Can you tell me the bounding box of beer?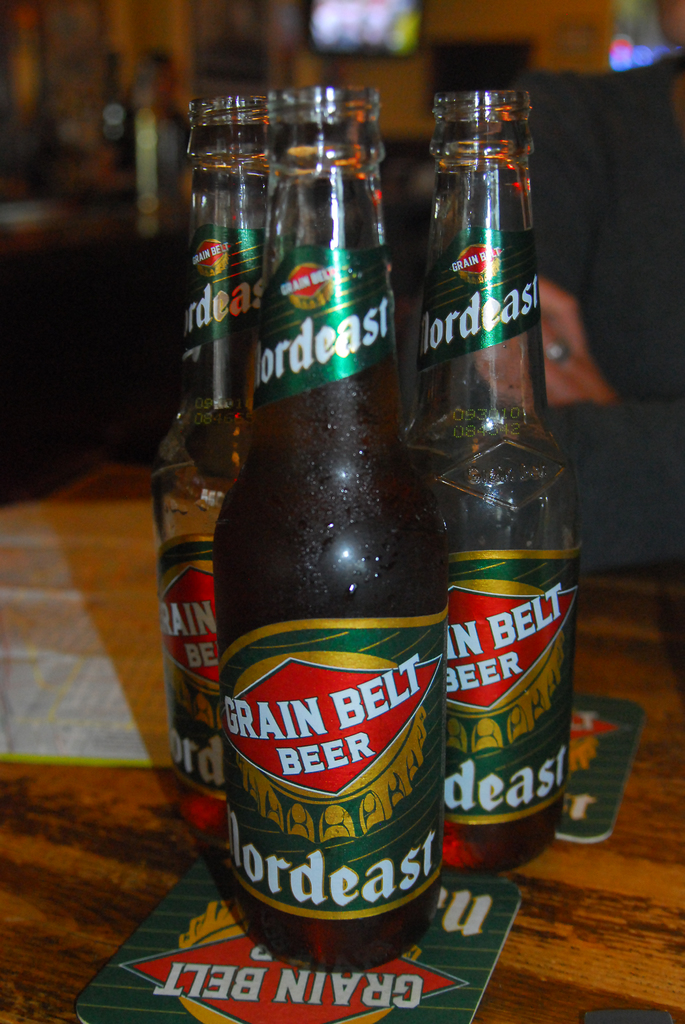
386/85/563/879.
